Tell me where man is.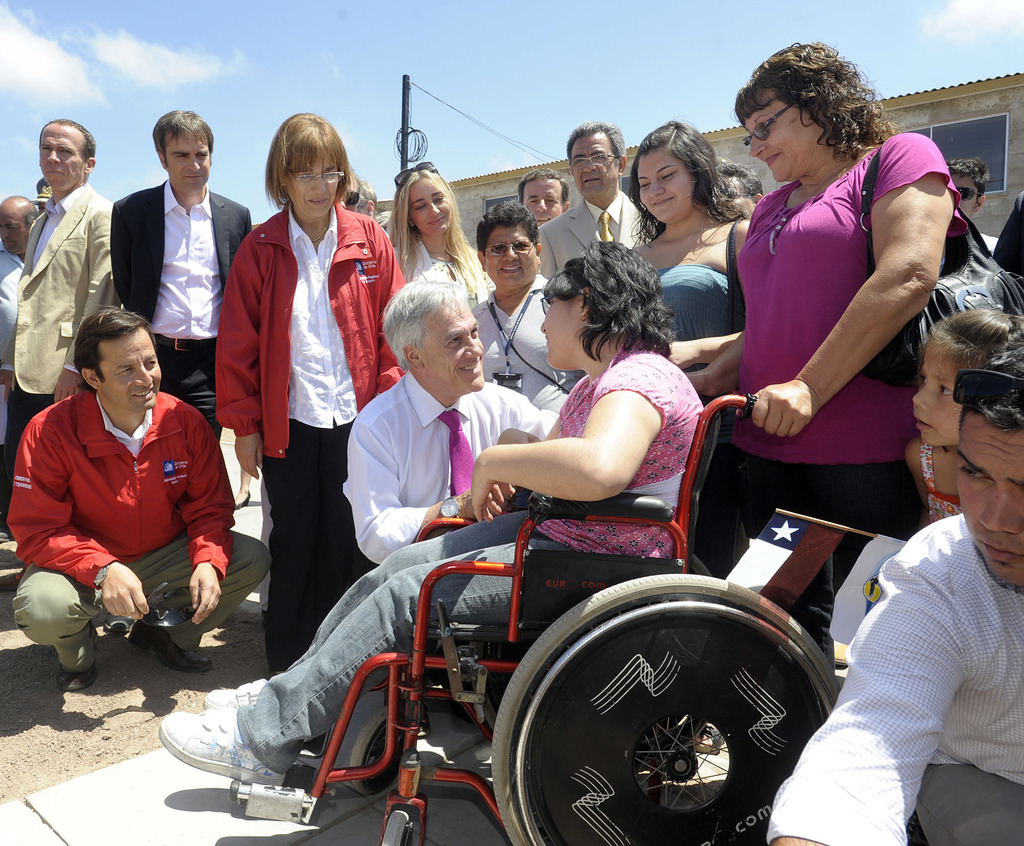
man is at x1=721 y1=163 x2=762 y2=221.
